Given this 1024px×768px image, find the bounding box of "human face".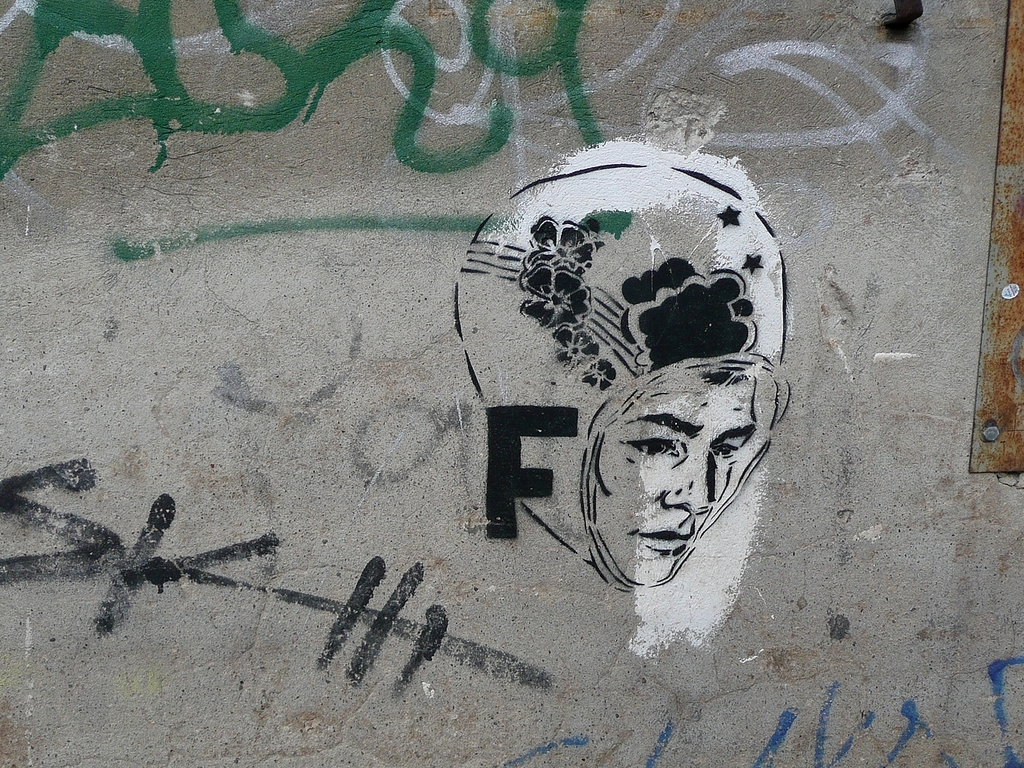
x1=565 y1=379 x2=782 y2=575.
